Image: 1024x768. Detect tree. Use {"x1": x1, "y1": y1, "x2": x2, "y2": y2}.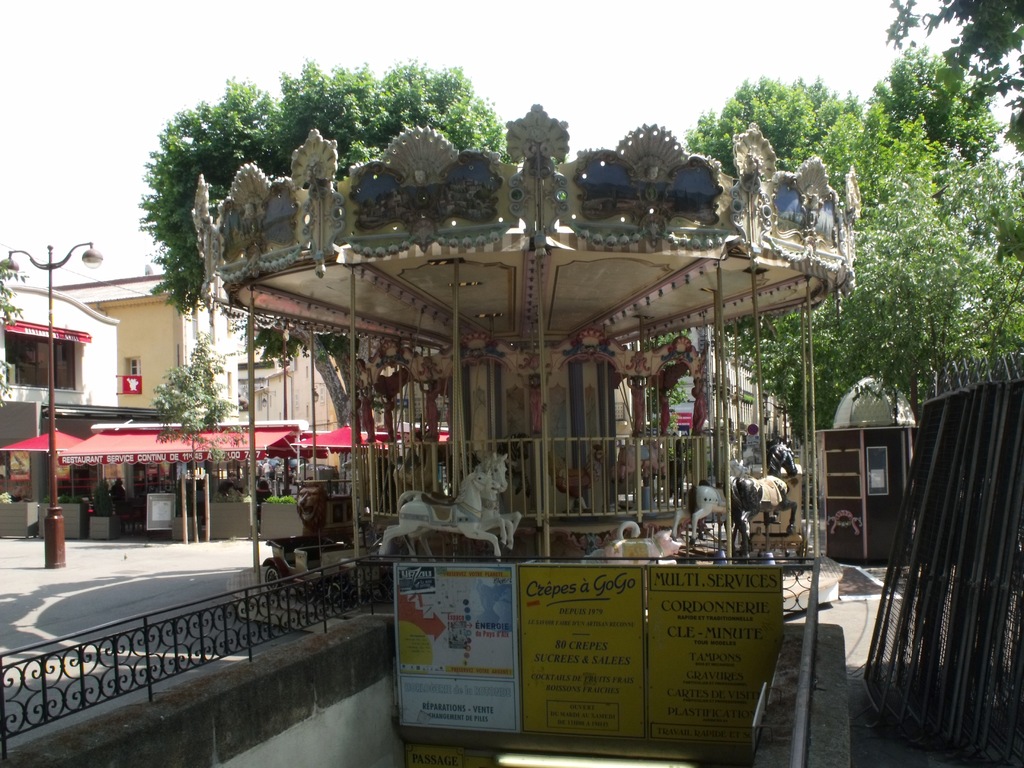
{"x1": 884, "y1": 0, "x2": 1023, "y2": 202}.
